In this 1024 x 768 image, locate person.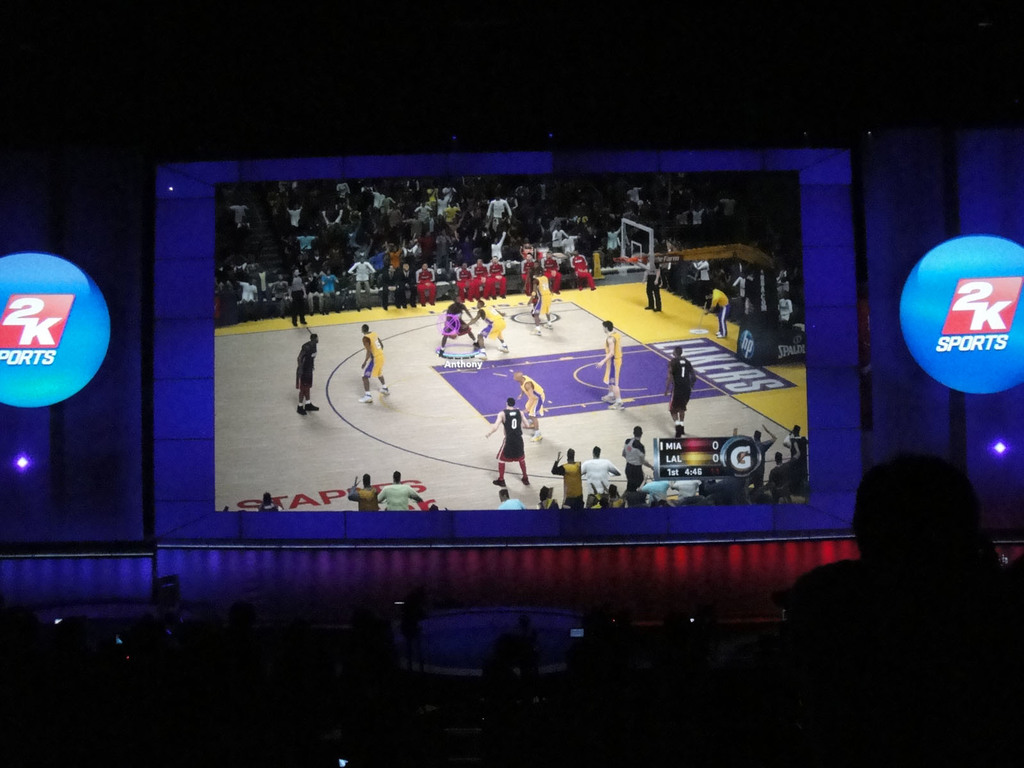
Bounding box: box(781, 425, 806, 486).
